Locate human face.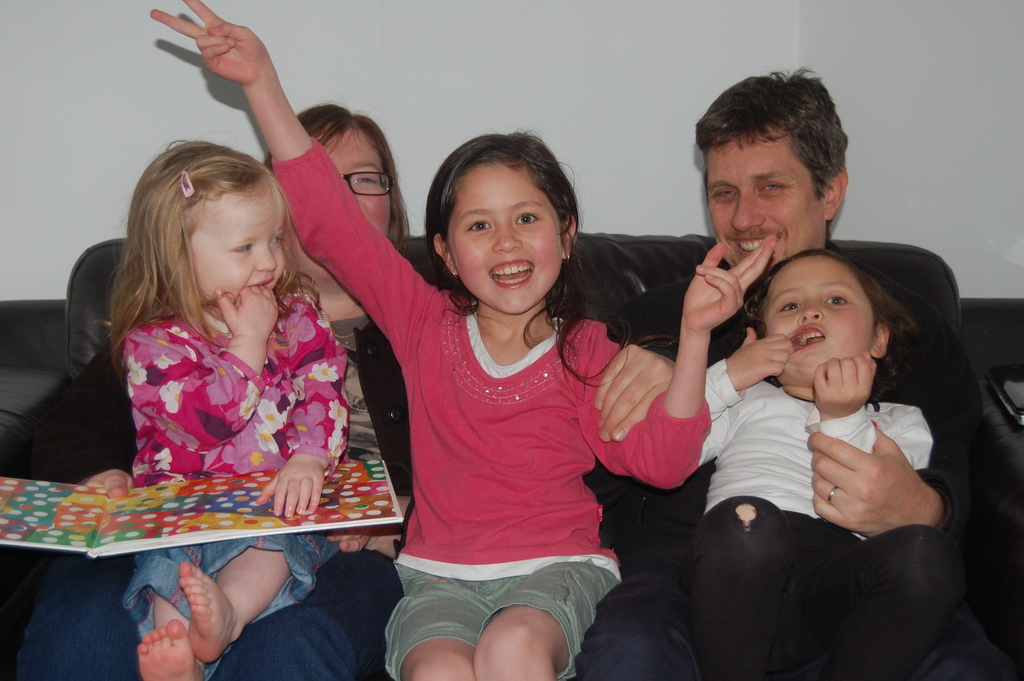
Bounding box: x1=760, y1=254, x2=876, y2=388.
